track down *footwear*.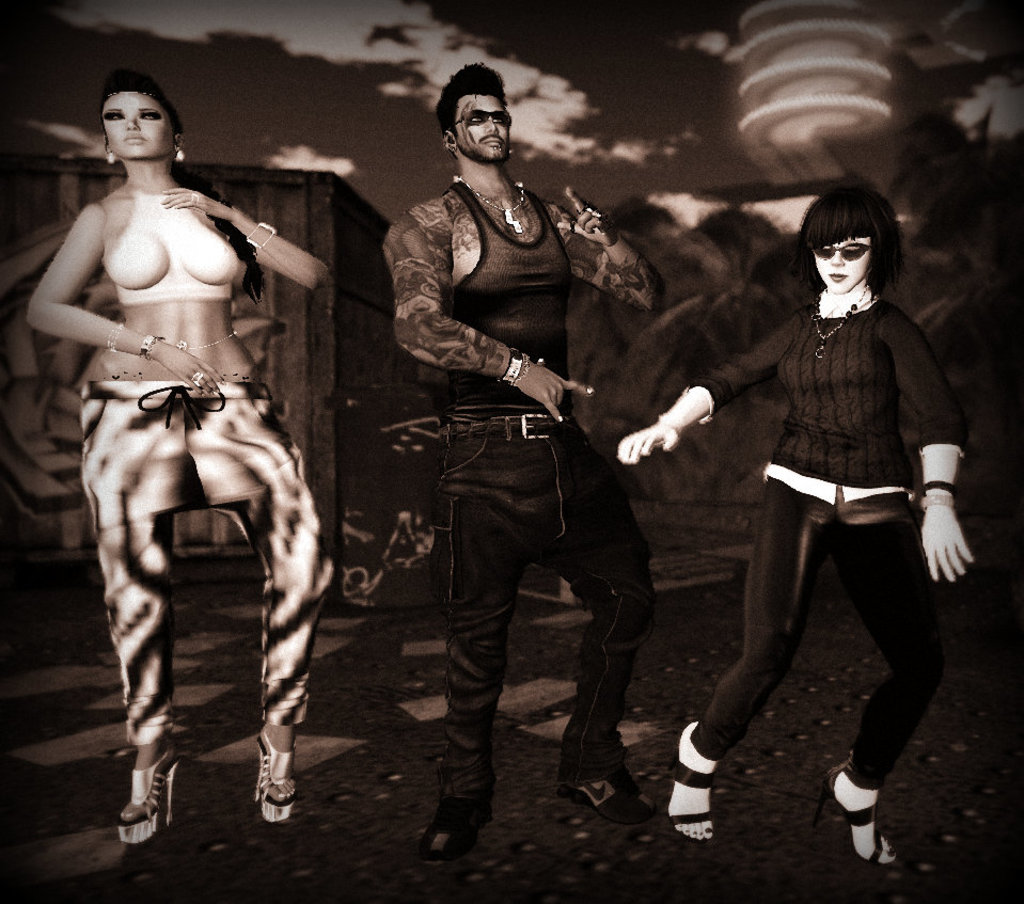
Tracked to [256,731,297,821].
